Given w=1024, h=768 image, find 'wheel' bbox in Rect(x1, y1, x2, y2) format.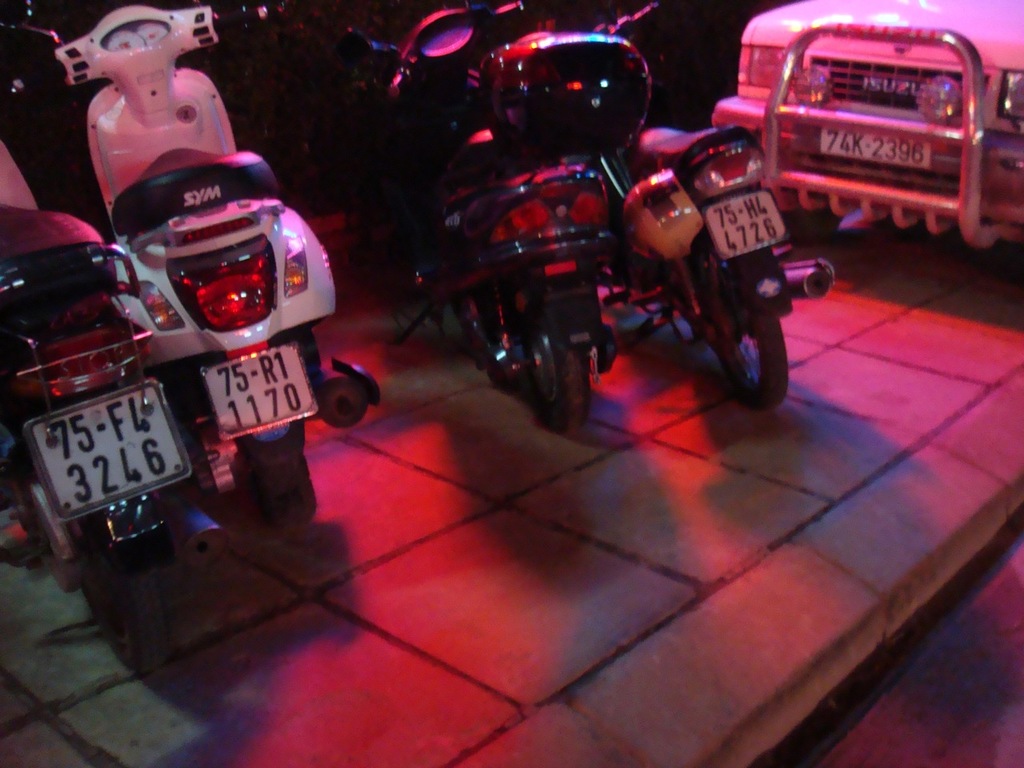
Rect(486, 236, 594, 440).
